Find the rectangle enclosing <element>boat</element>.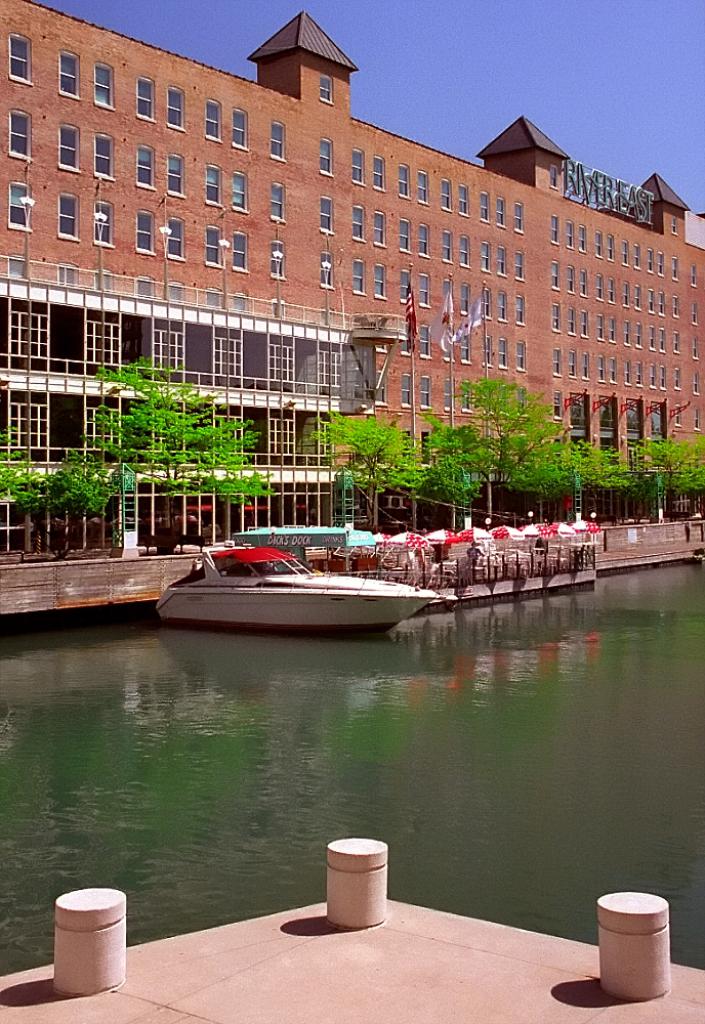
BBox(152, 526, 438, 643).
